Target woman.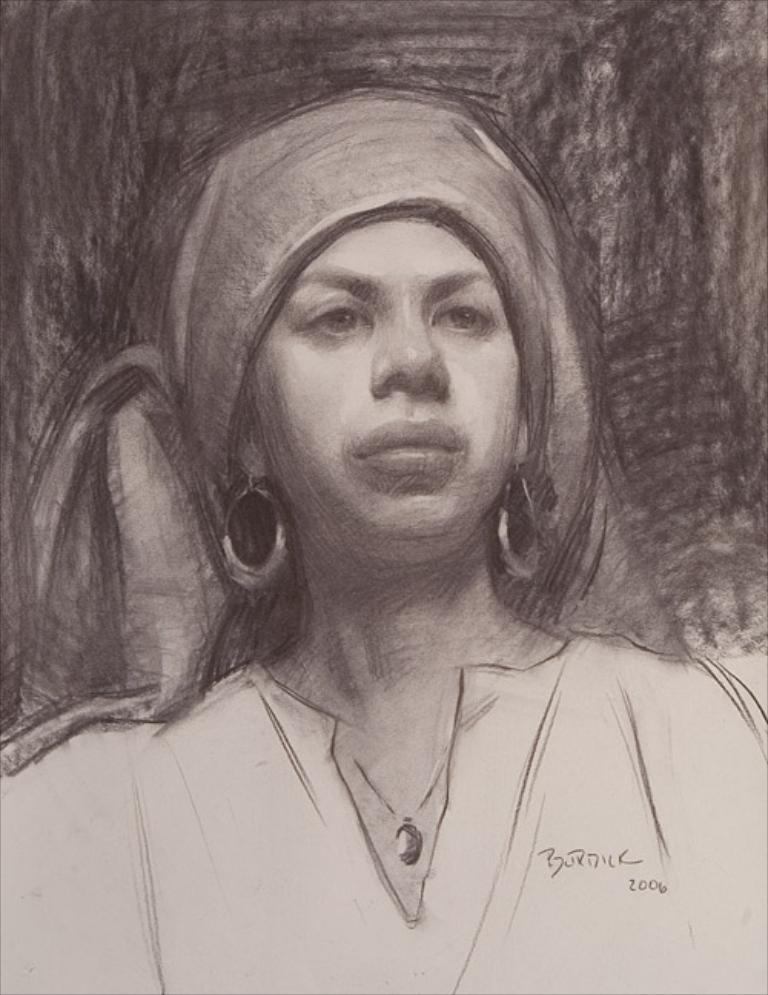
Target region: <region>8, 41, 748, 954</region>.
